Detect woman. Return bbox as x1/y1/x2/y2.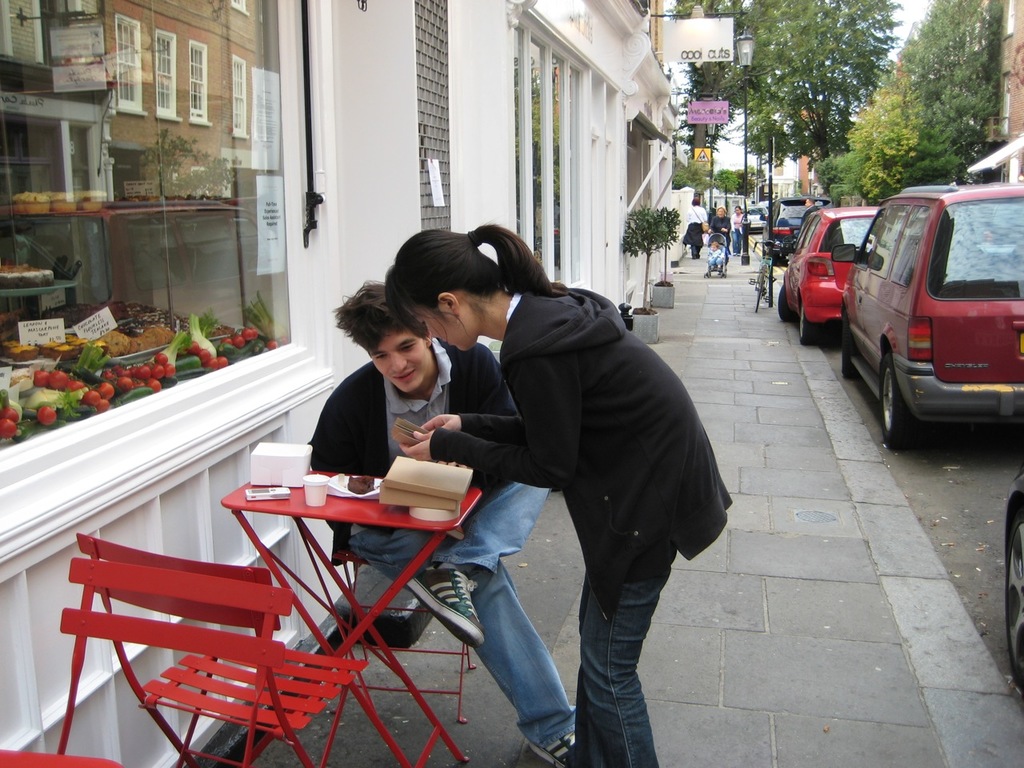
386/221/736/767.
